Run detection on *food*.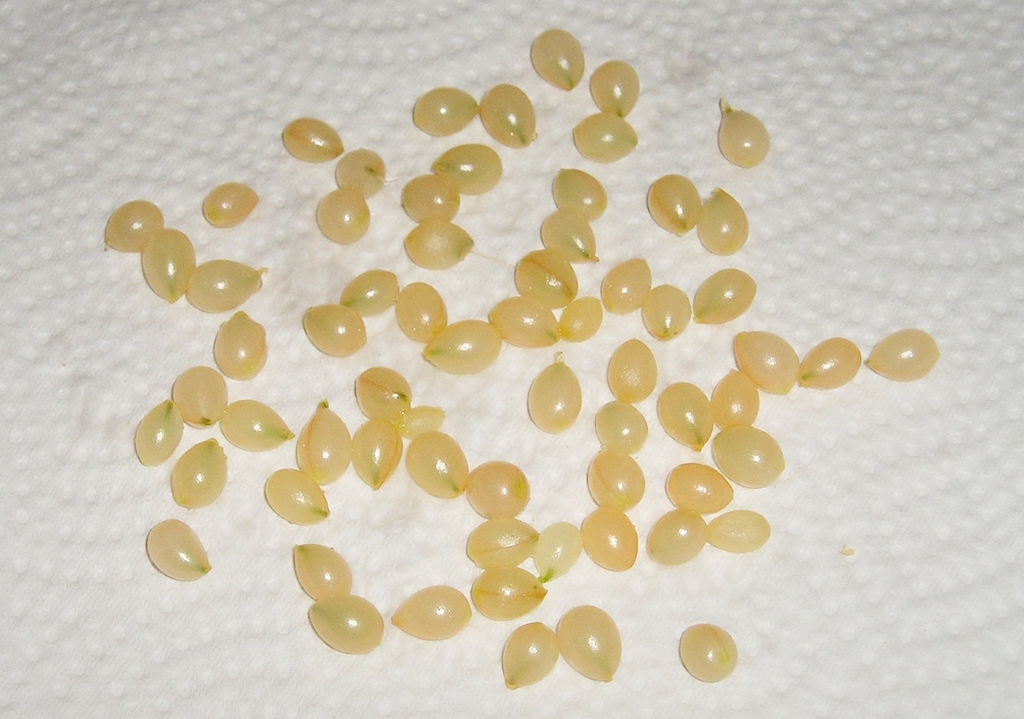
Result: [left=705, top=507, right=772, bottom=553].
